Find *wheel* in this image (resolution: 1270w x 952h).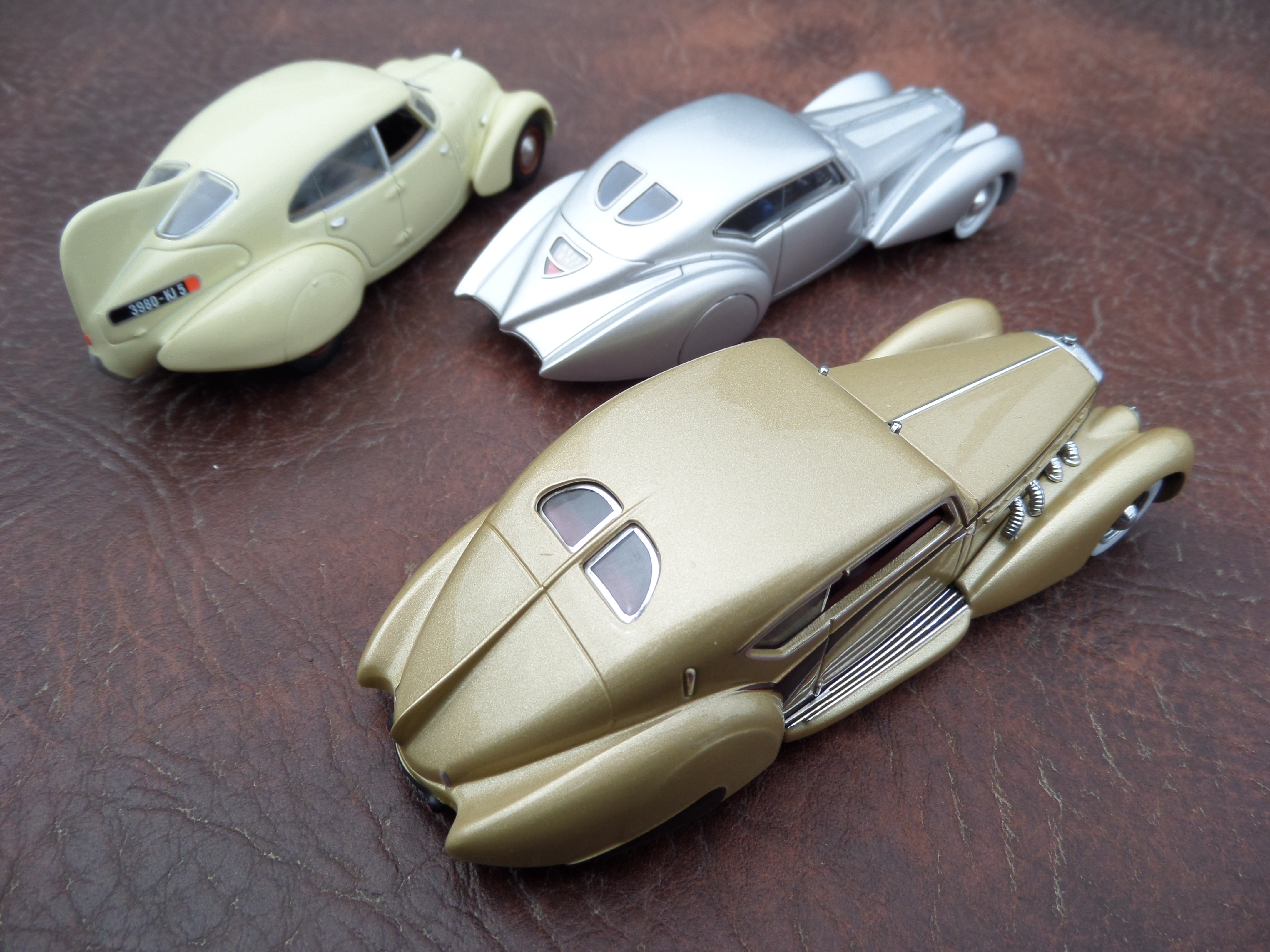
BBox(150, 33, 161, 56).
